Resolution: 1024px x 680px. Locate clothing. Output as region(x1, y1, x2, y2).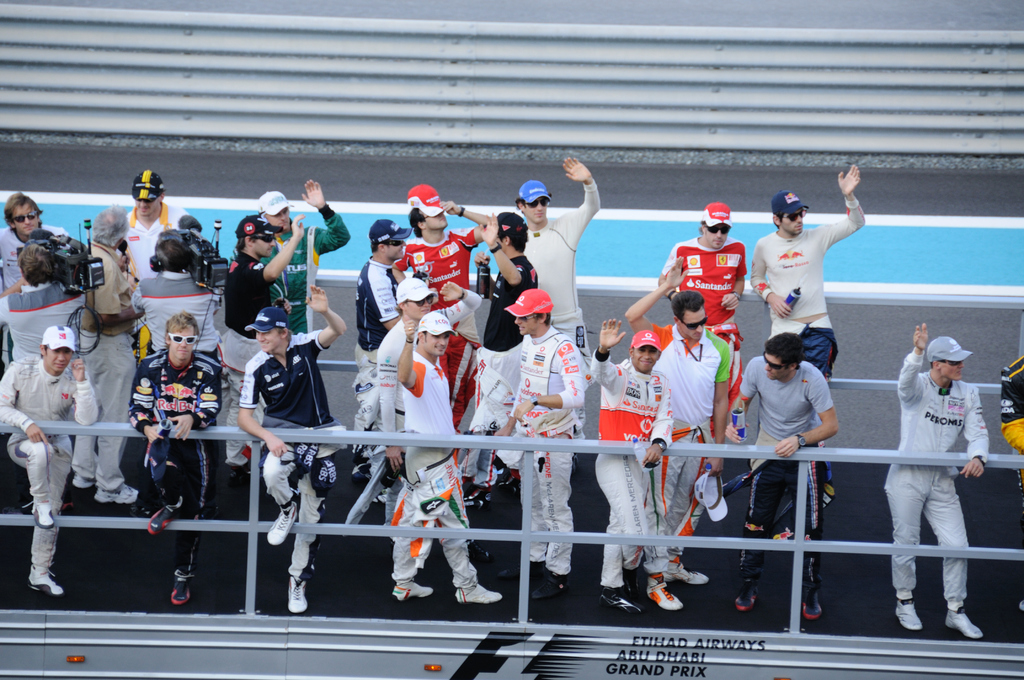
region(394, 355, 483, 594).
